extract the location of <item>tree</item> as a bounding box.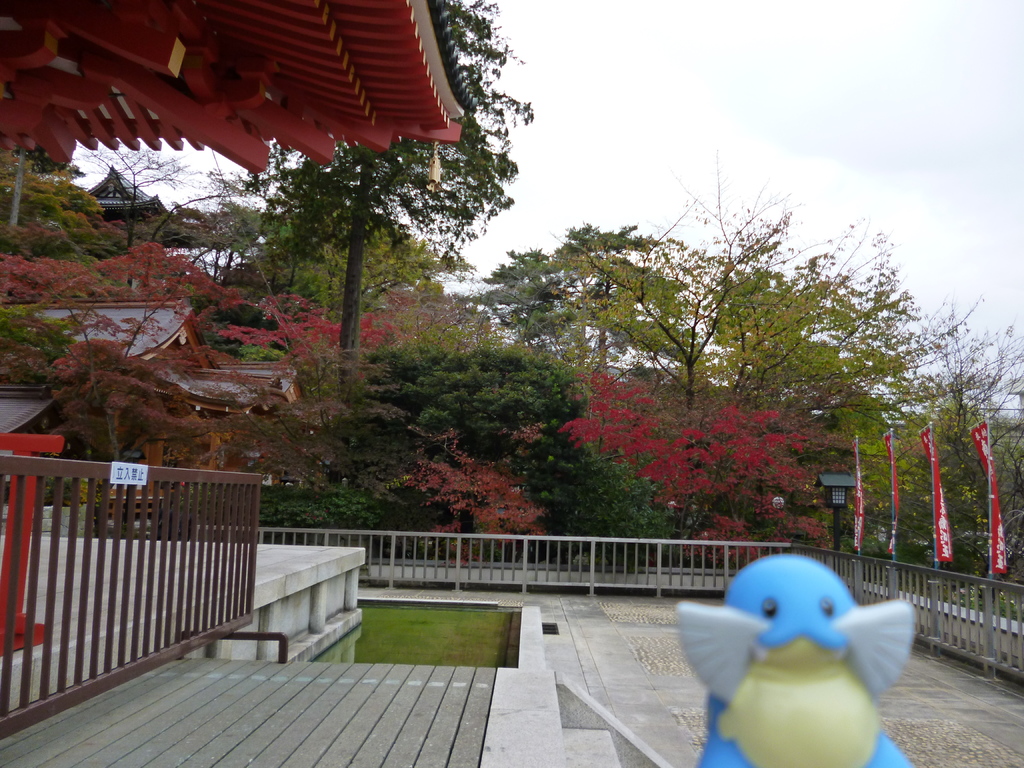
box(575, 195, 1023, 403).
